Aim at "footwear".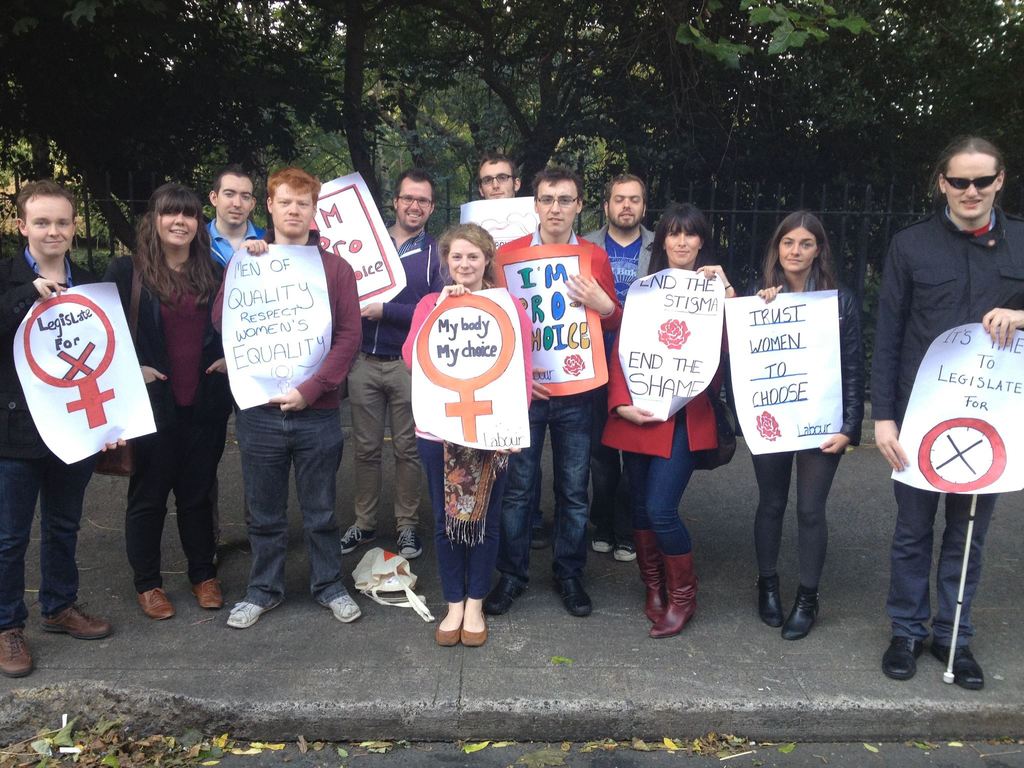
Aimed at pyautogui.locateOnScreen(0, 625, 35, 678).
